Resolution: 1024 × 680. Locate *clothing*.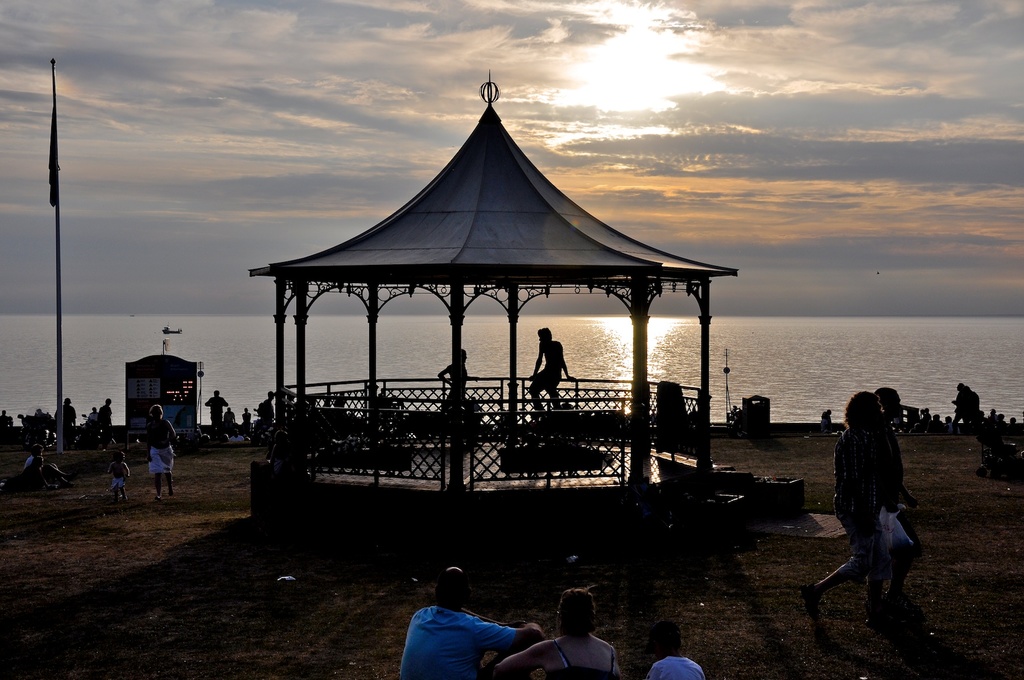
<box>831,429,882,592</box>.
